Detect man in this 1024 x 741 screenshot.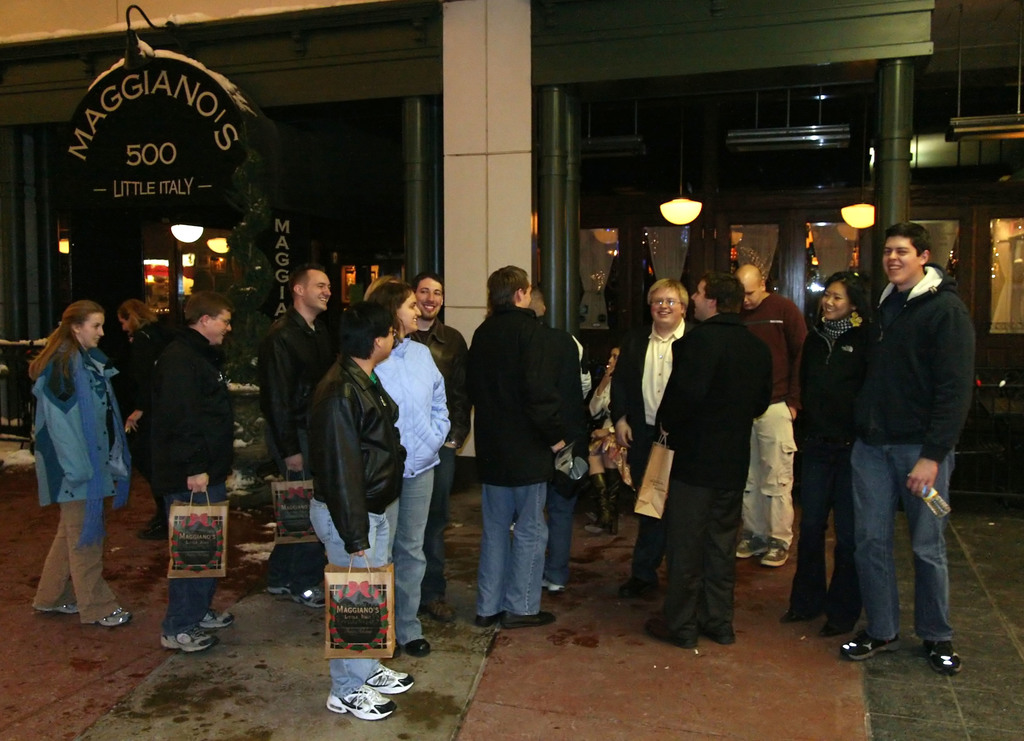
Detection: (x1=644, y1=275, x2=774, y2=648).
